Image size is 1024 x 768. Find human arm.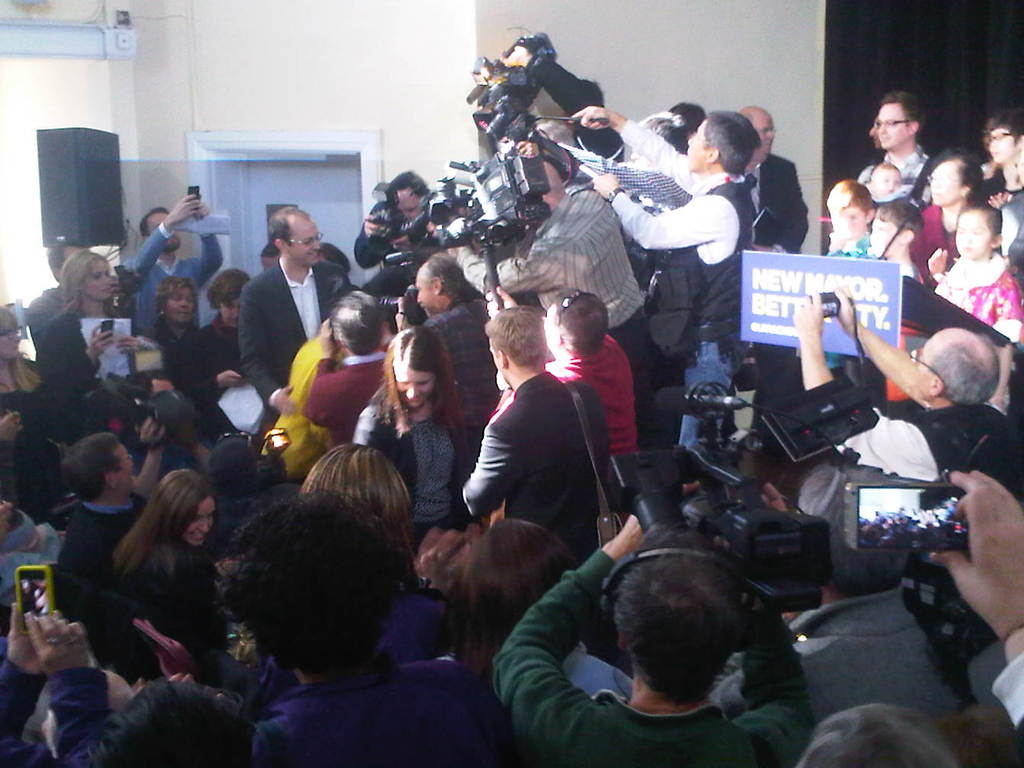
<region>115, 194, 192, 277</region>.
